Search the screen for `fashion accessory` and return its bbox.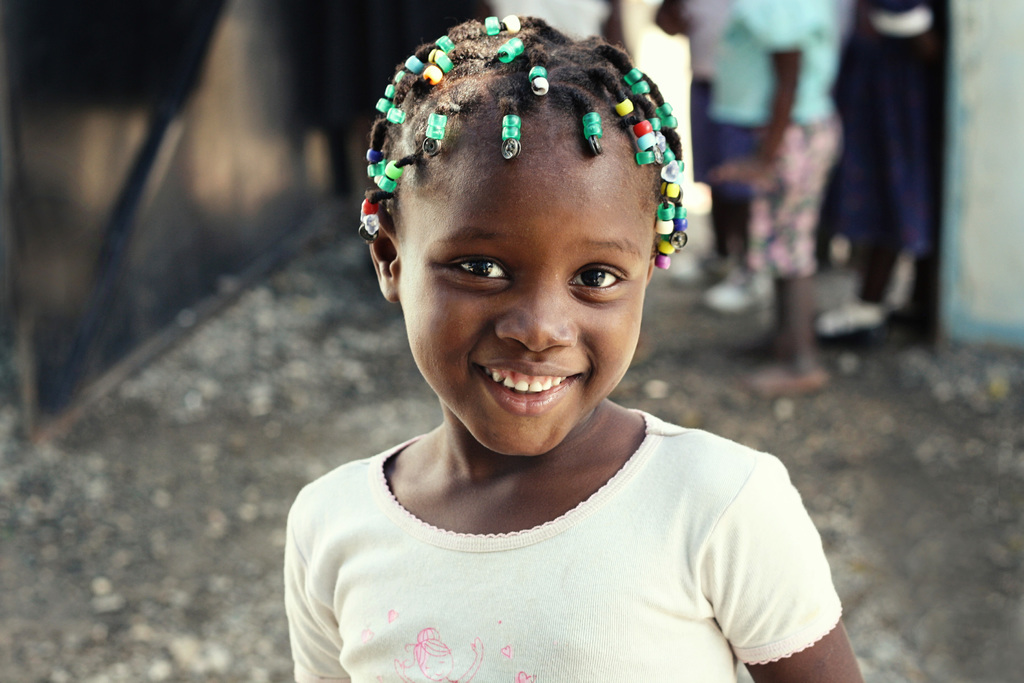
Found: [390, 71, 409, 85].
